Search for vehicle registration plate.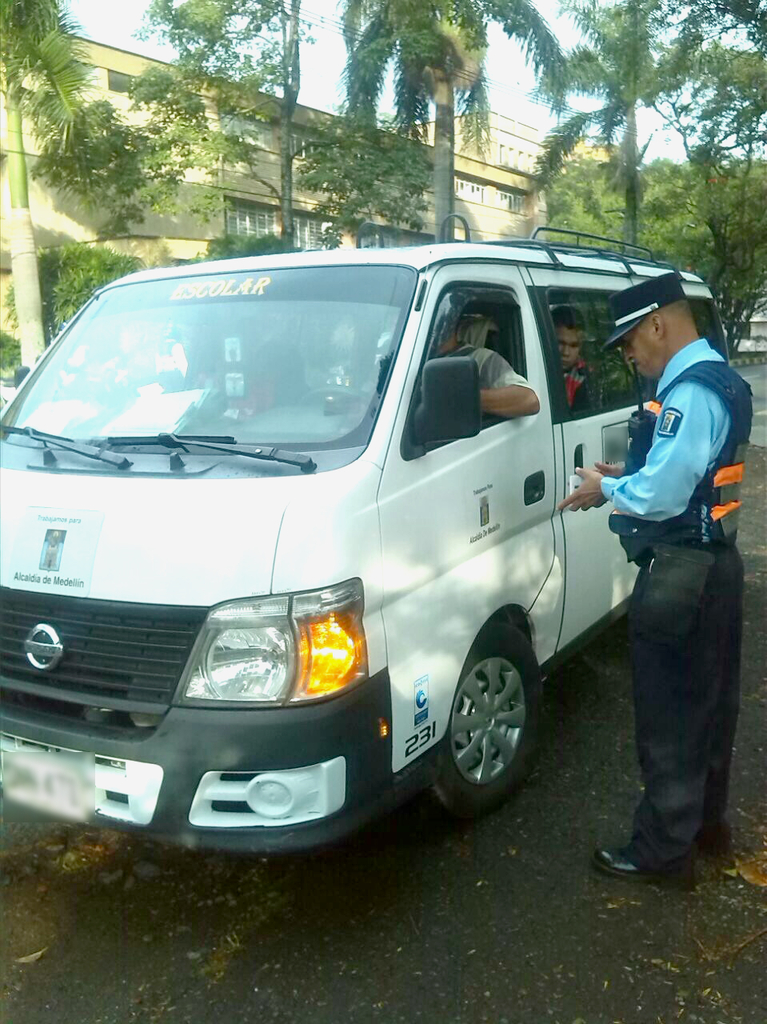
Found at (0, 744, 92, 826).
